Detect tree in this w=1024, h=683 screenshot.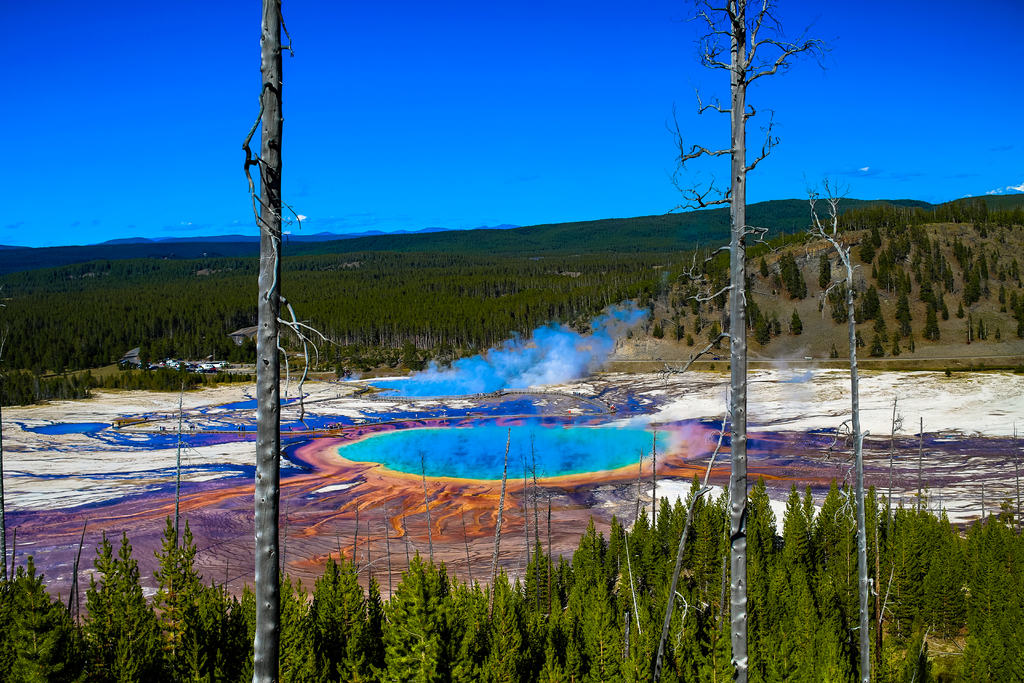
Detection: [667, 0, 838, 682].
